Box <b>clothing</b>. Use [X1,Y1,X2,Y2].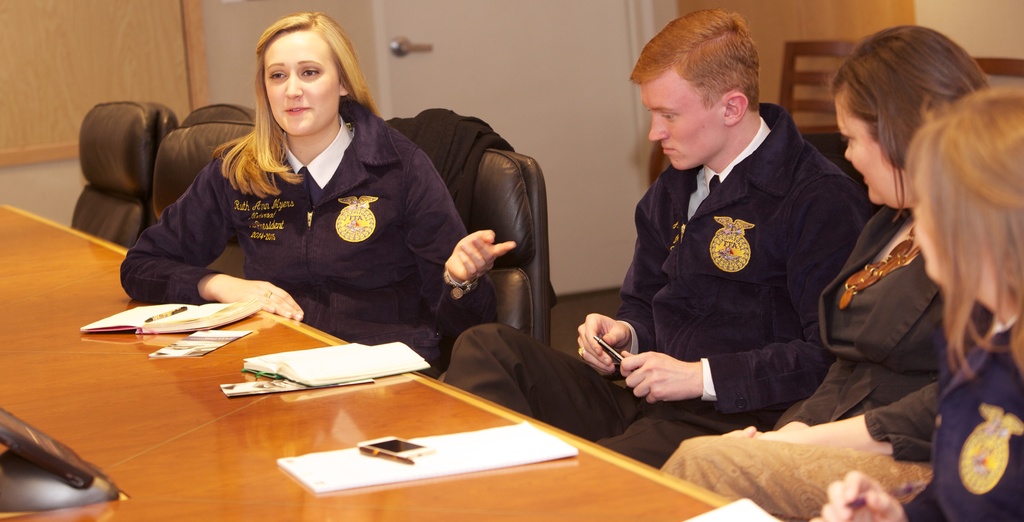
[899,297,1023,521].
